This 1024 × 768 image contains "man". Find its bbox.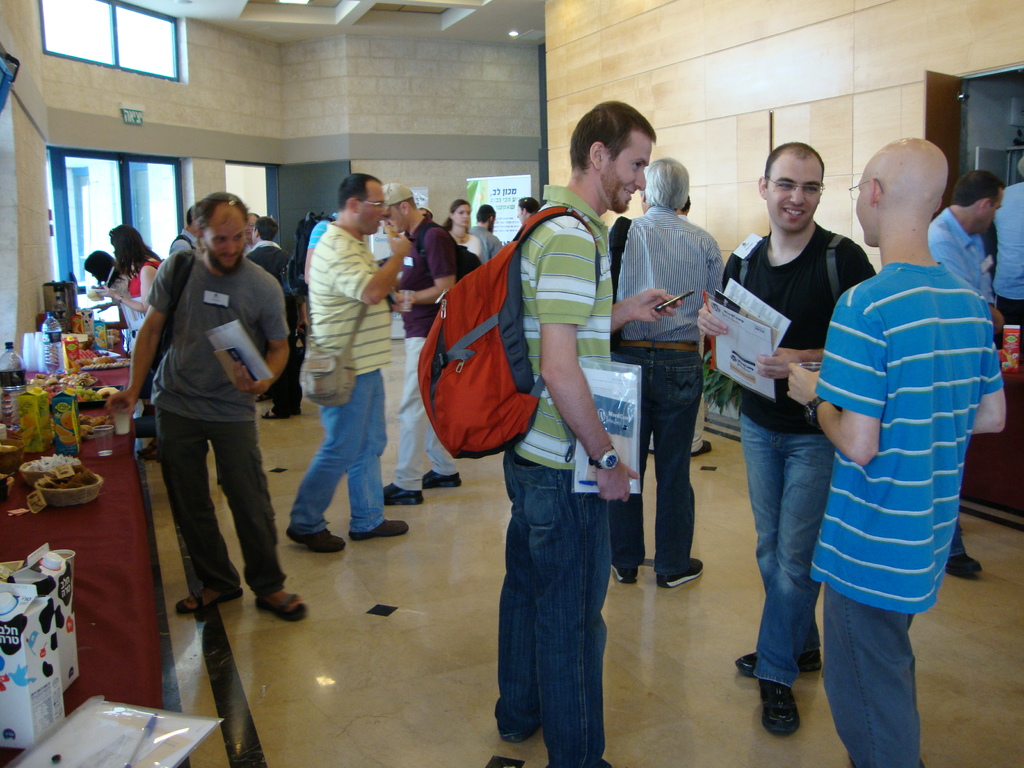
x1=692 y1=142 x2=882 y2=742.
